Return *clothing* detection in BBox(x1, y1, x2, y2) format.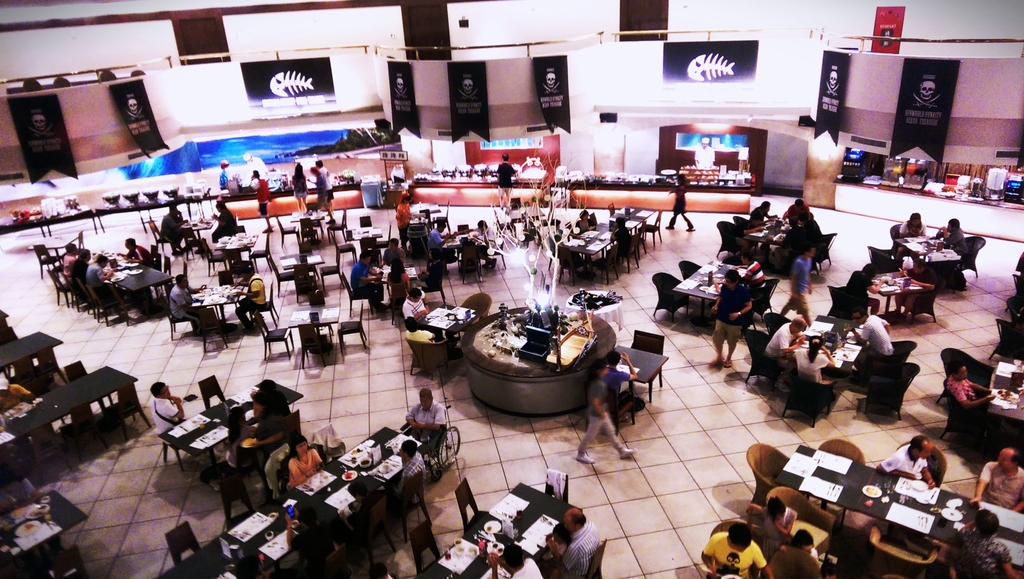
BBox(710, 528, 765, 578).
